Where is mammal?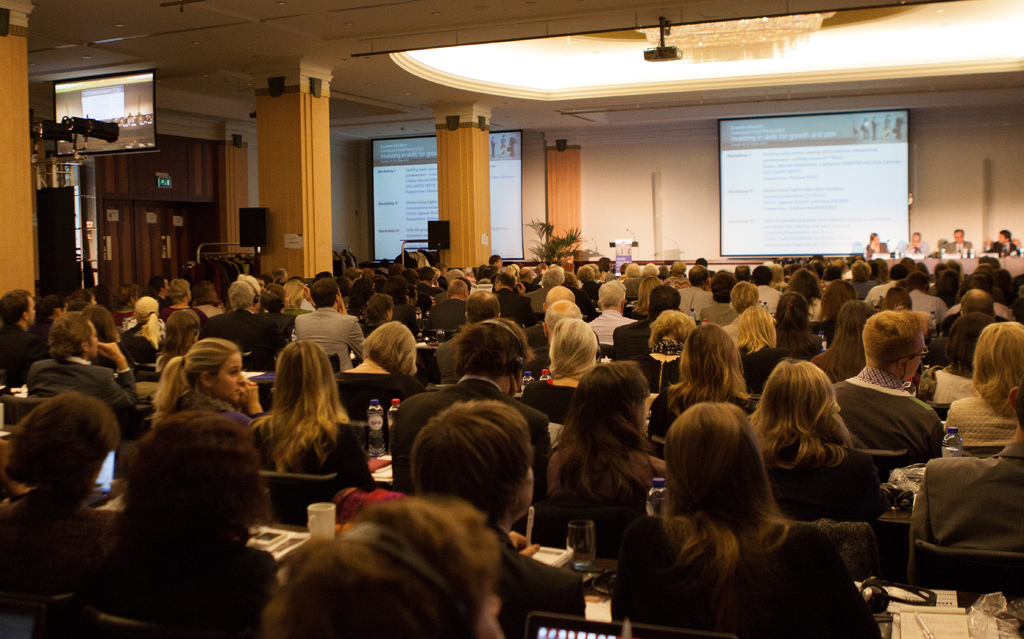
bbox=[946, 316, 1023, 447].
